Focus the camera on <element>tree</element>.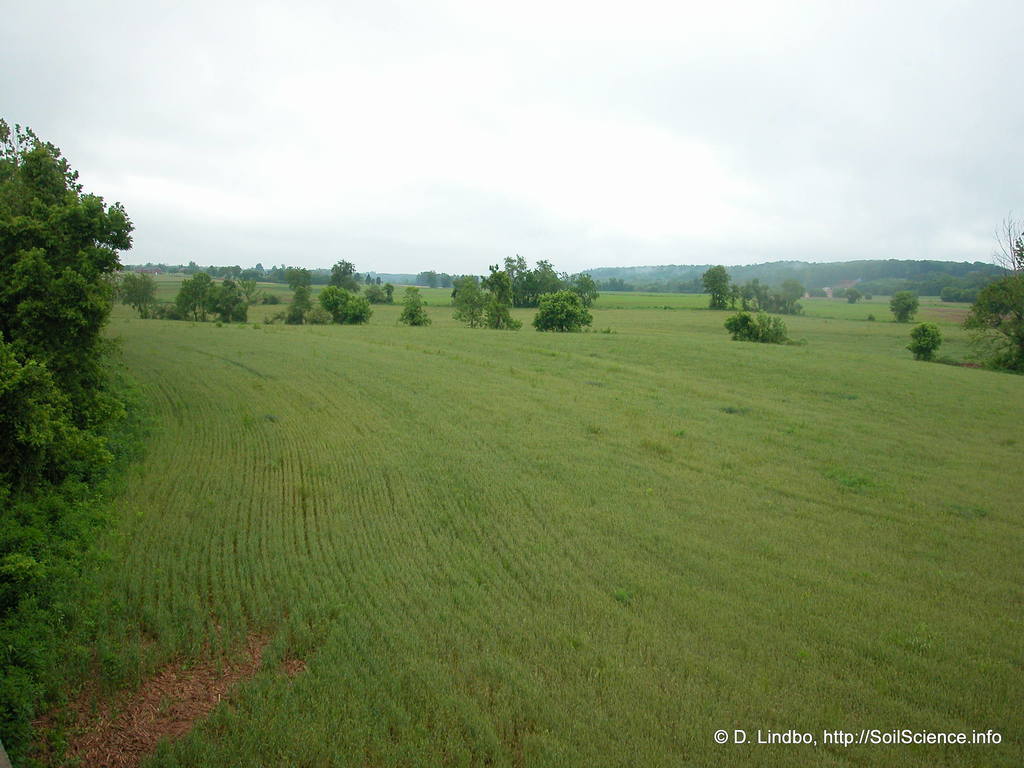
Focus region: left=353, top=271, right=364, bottom=292.
